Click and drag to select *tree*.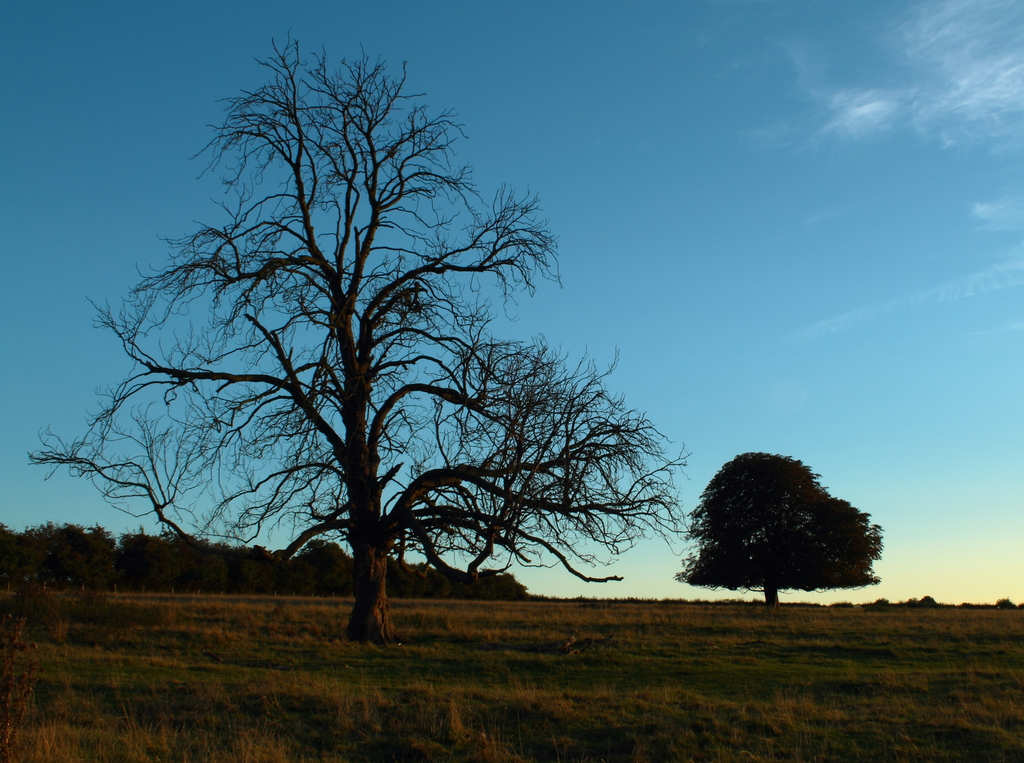
Selection: <region>26, 32, 695, 646</region>.
